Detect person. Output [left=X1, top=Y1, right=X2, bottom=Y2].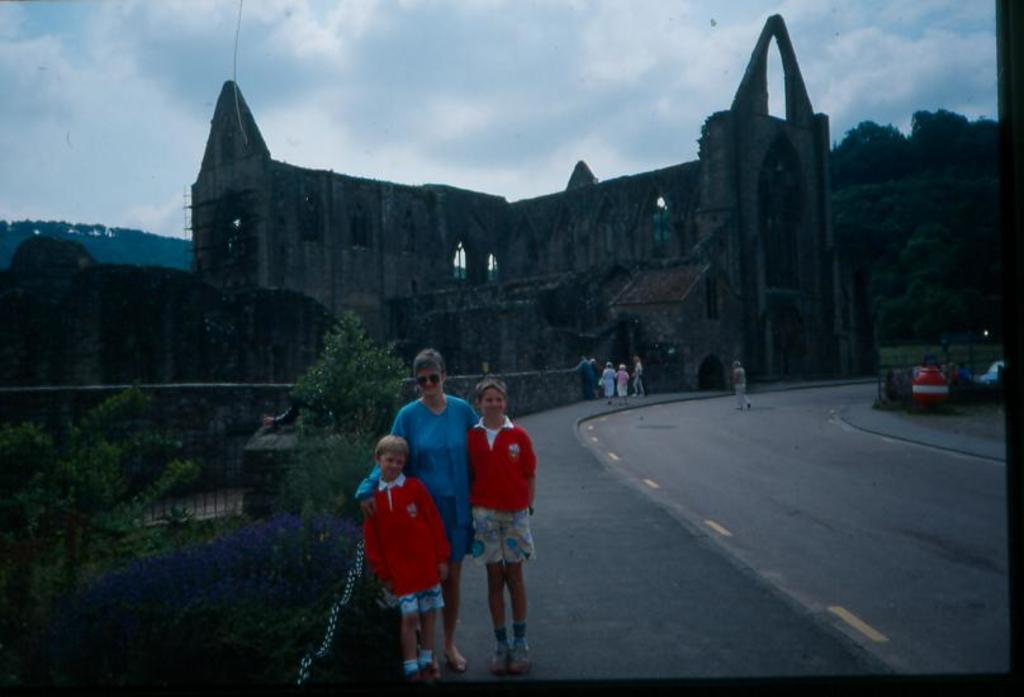
[left=632, top=352, right=649, bottom=395].
